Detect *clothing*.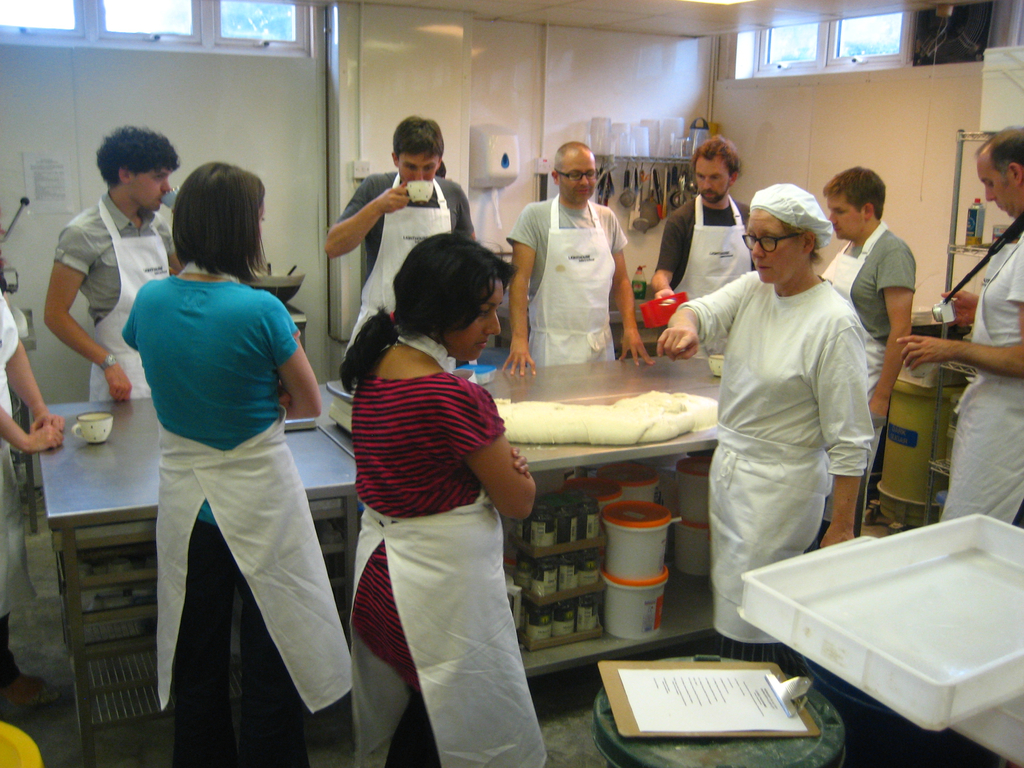
Detected at select_region(511, 196, 634, 375).
